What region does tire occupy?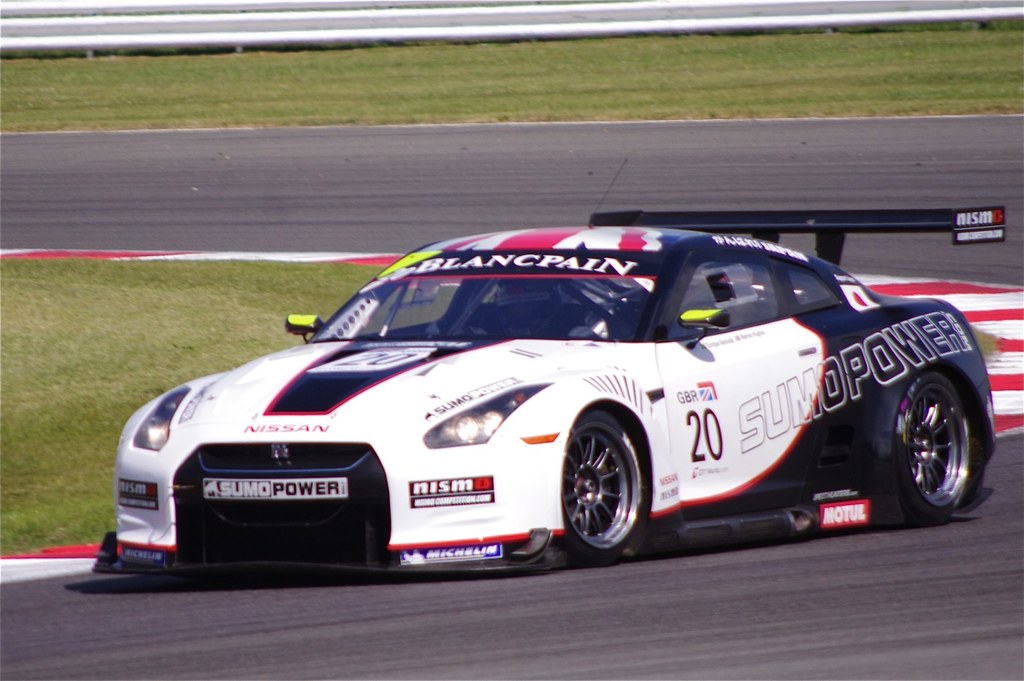
pyautogui.locateOnScreen(885, 344, 992, 531).
